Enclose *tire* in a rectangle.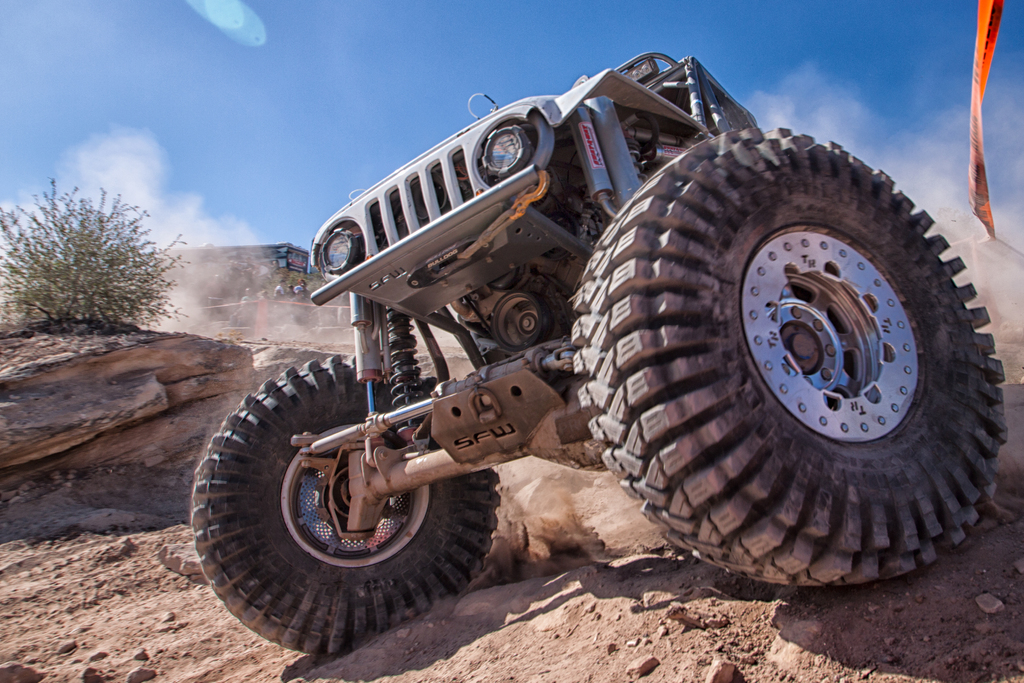
[x1=585, y1=115, x2=1016, y2=589].
